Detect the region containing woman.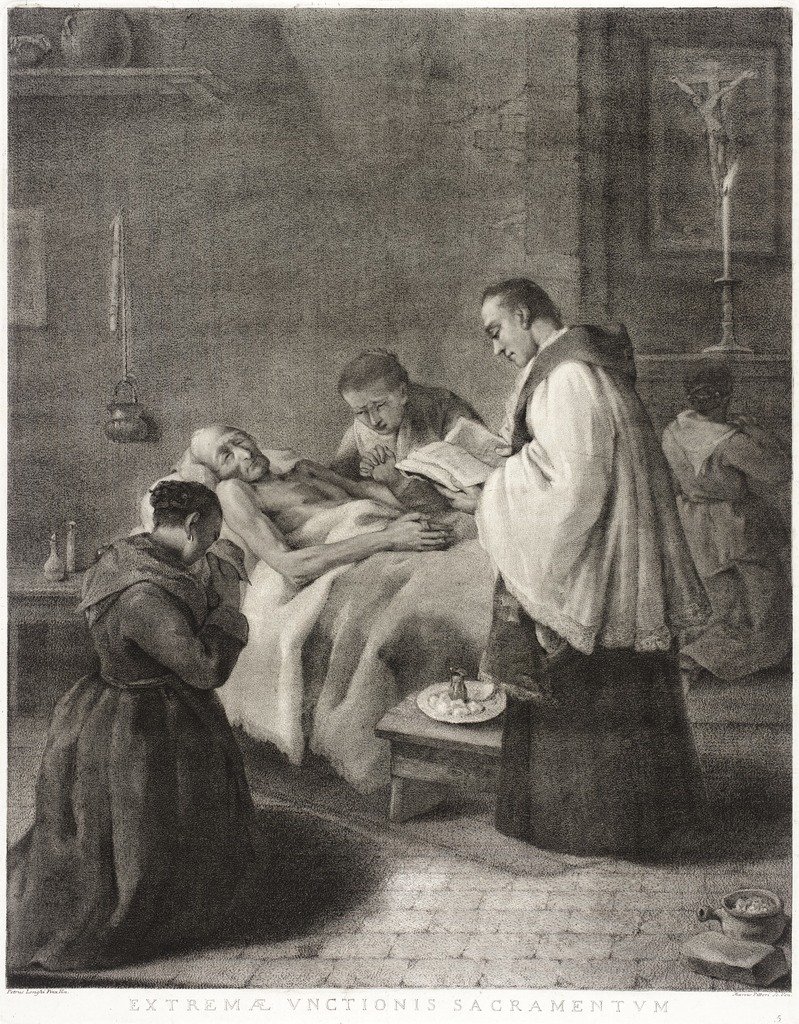
[left=46, top=478, right=262, bottom=931].
